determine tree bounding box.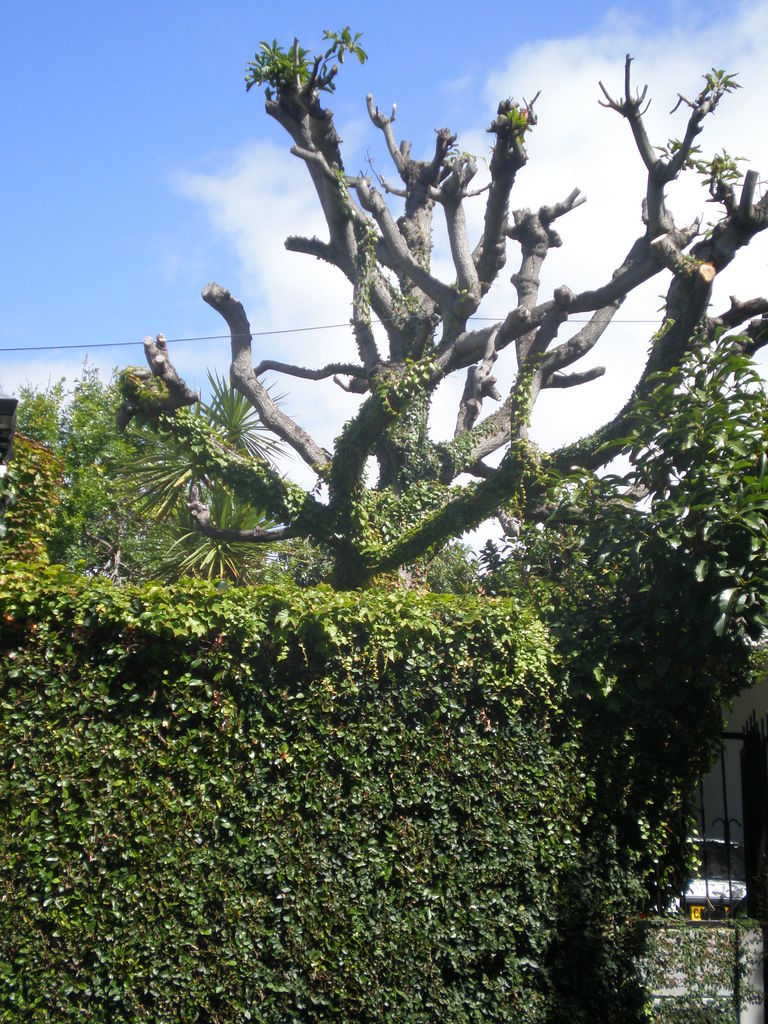
Determined: region(156, 26, 681, 612).
